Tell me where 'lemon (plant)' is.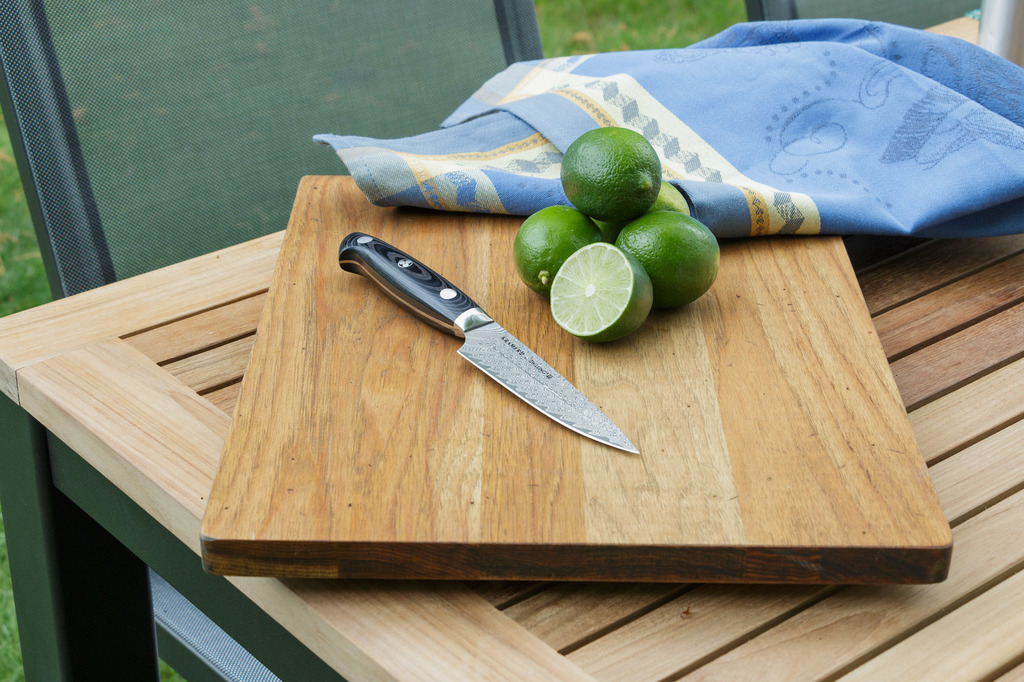
'lemon (plant)' is at l=558, t=126, r=660, b=220.
